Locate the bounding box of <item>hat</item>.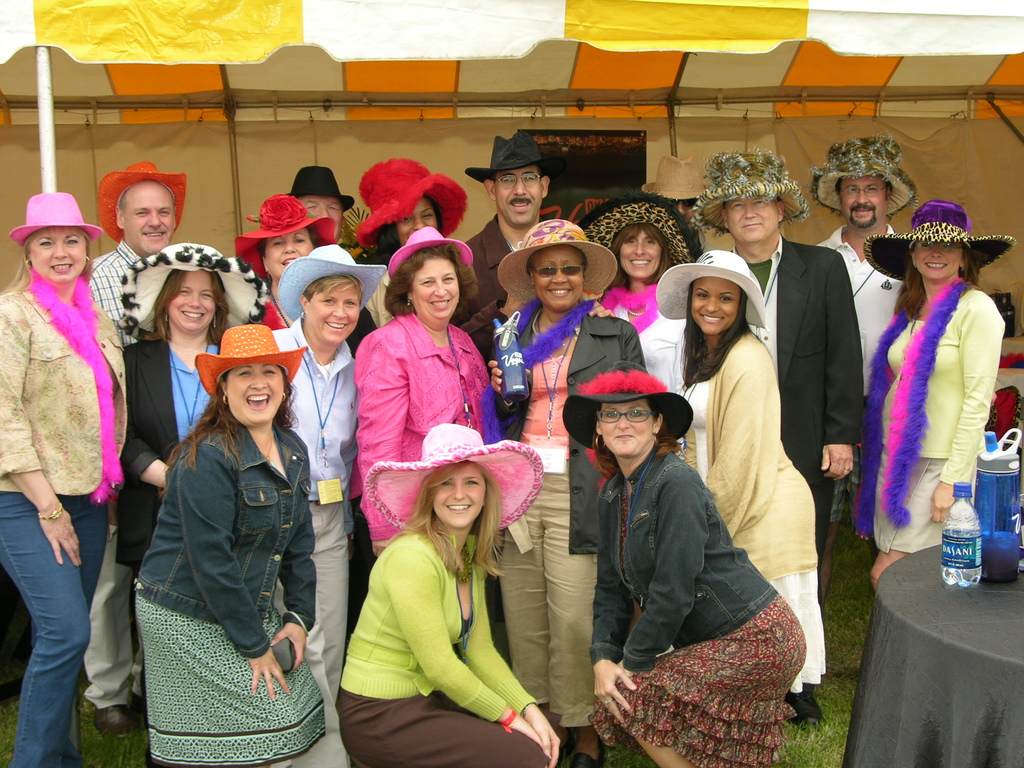
Bounding box: box(810, 134, 915, 217).
